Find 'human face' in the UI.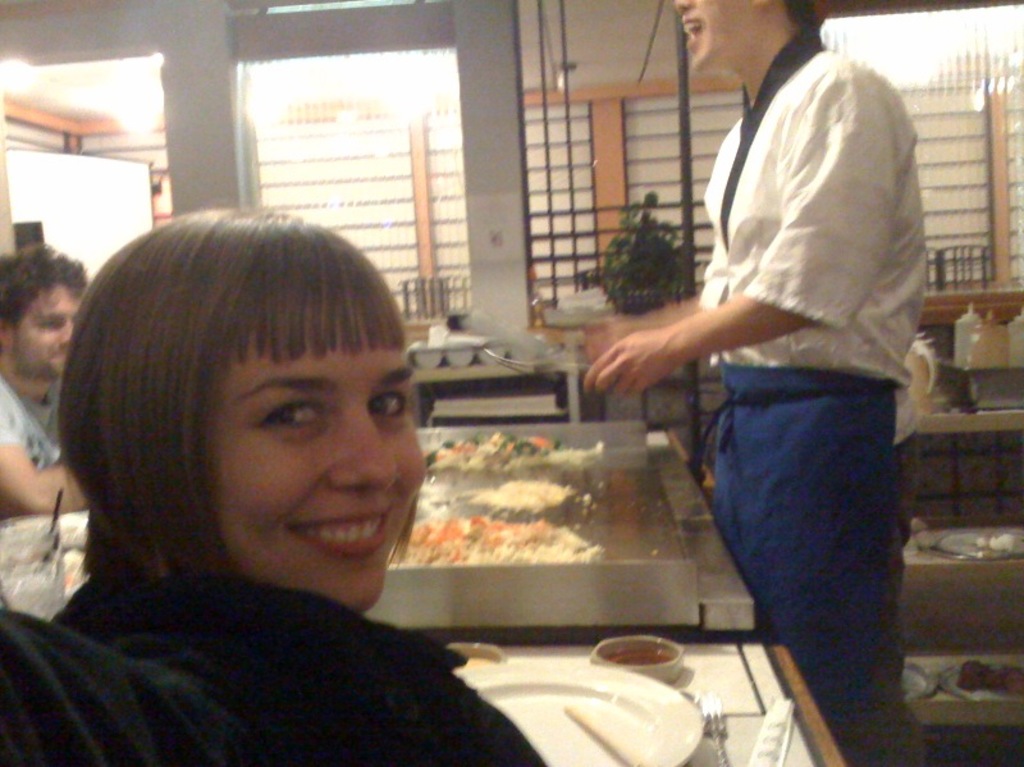
UI element at select_region(0, 247, 111, 385).
